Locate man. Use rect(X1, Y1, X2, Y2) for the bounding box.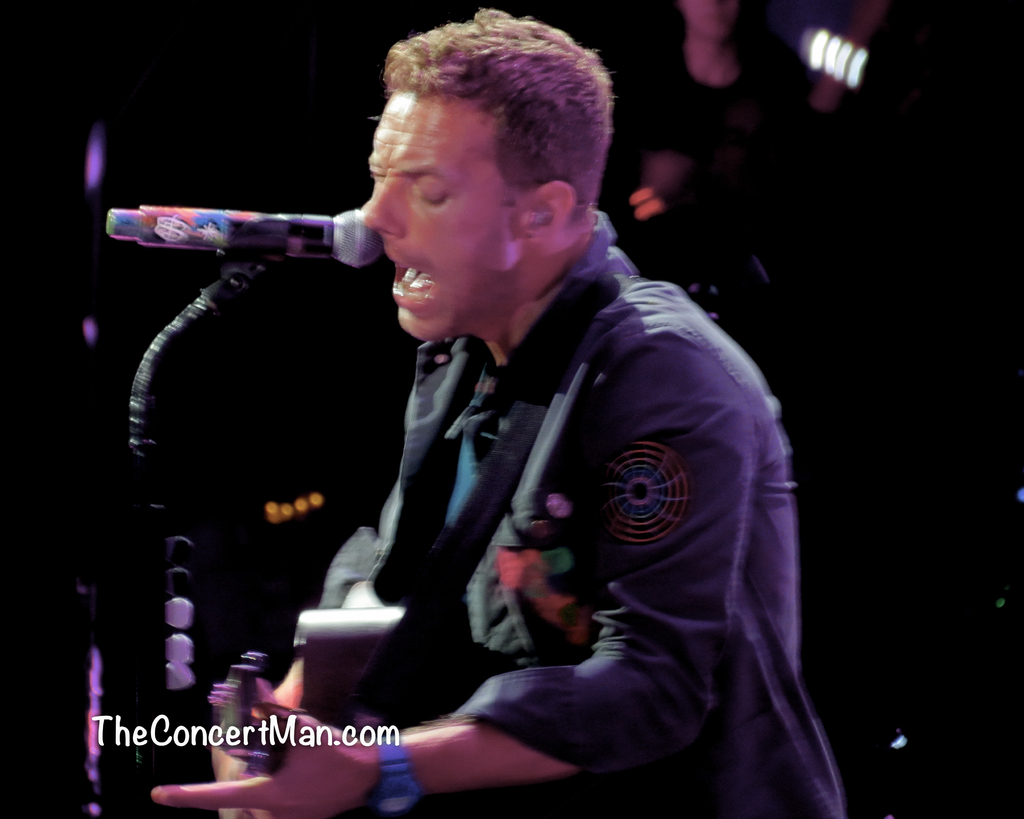
rect(189, 44, 795, 802).
